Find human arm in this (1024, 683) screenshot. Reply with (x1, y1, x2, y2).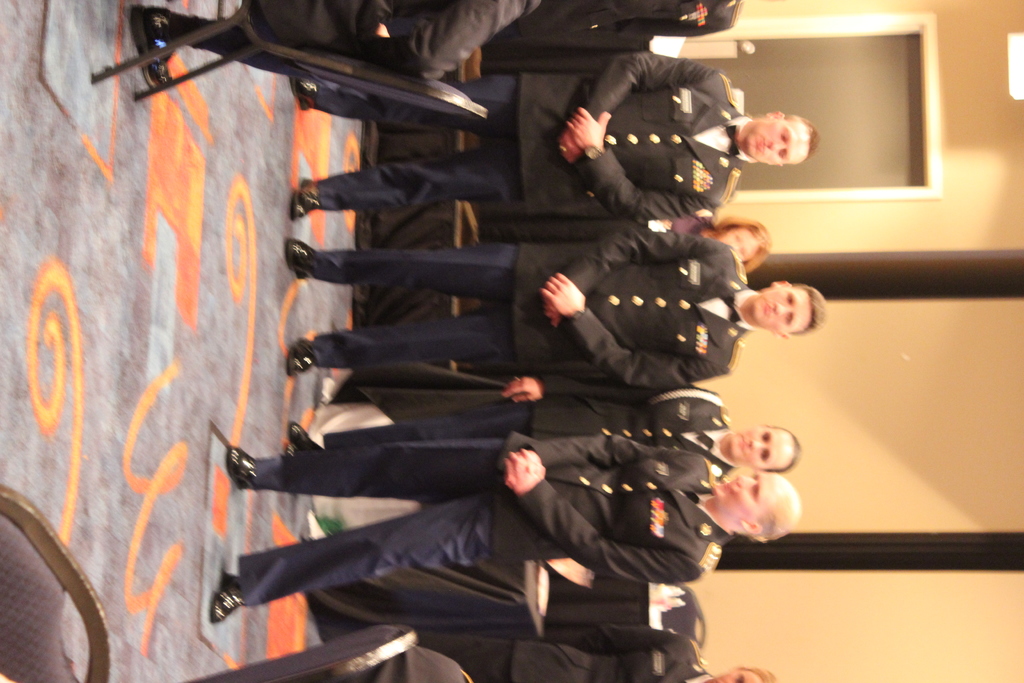
(383, 0, 535, 79).
